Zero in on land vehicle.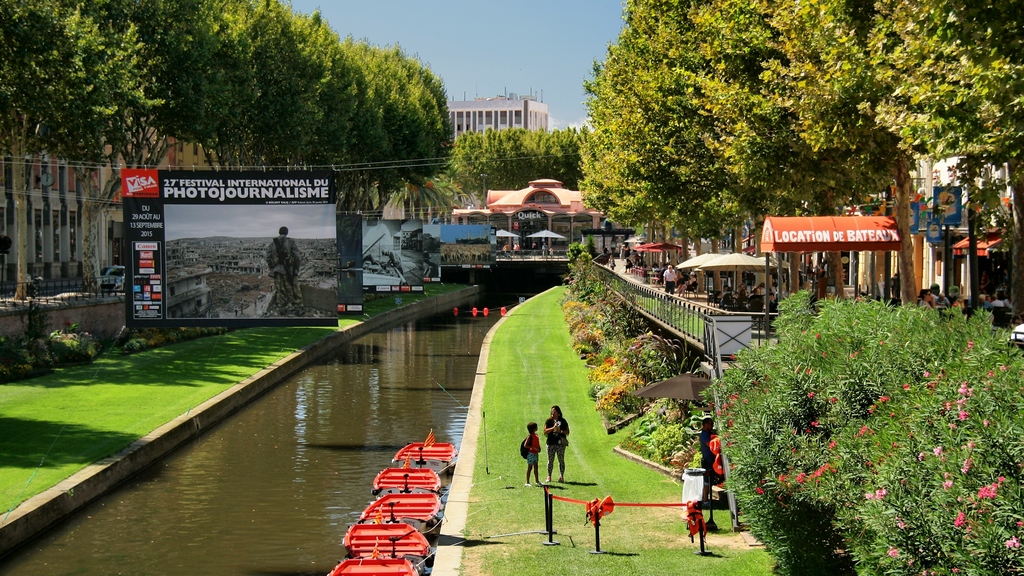
Zeroed in: (x1=106, y1=265, x2=126, y2=292).
